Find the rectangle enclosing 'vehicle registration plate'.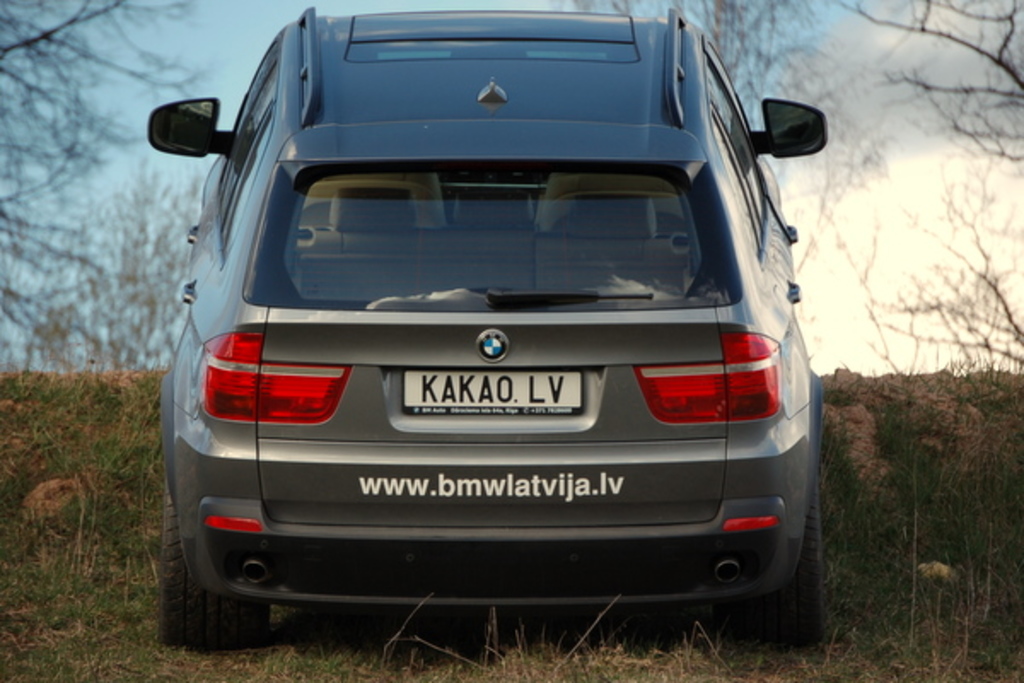
box=[404, 372, 580, 405].
